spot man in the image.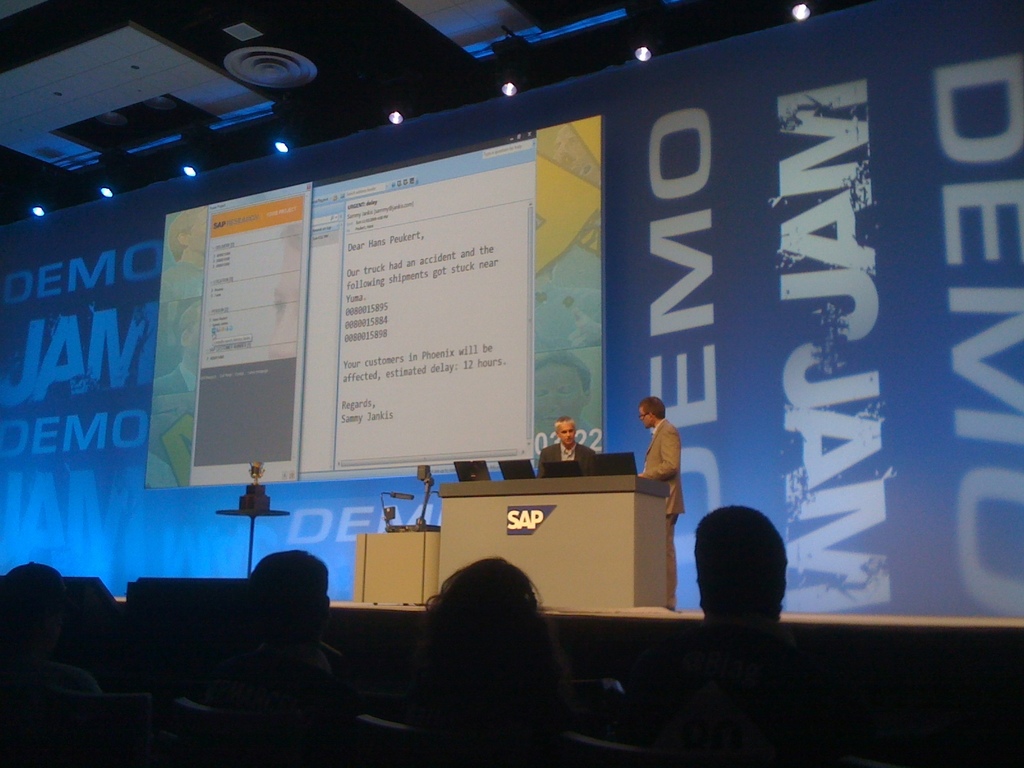
man found at pyautogui.locateOnScreen(616, 392, 691, 516).
